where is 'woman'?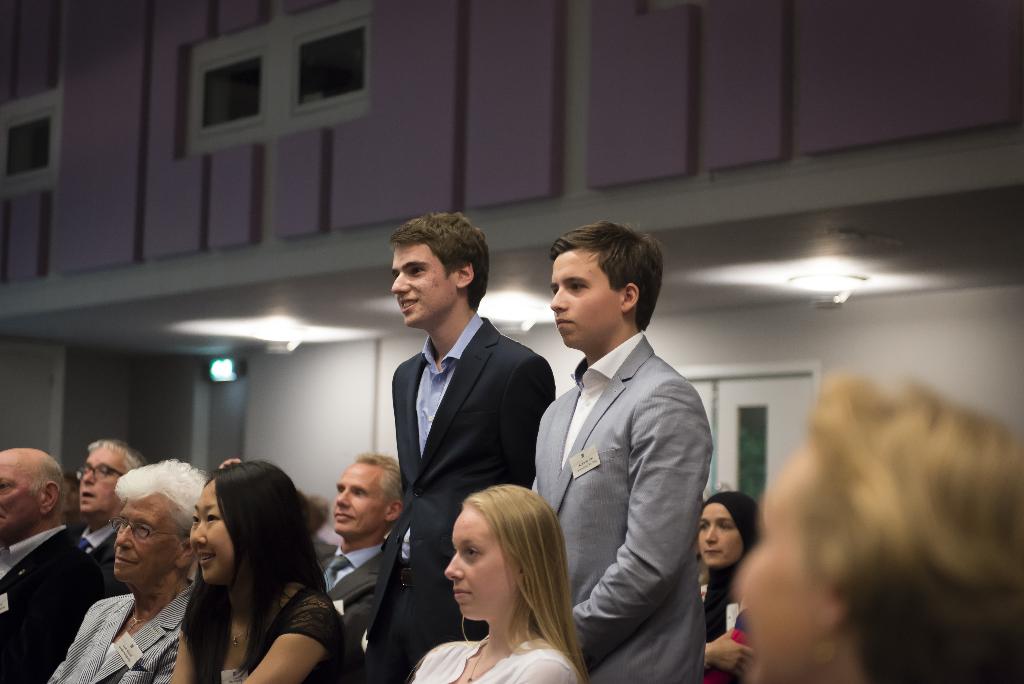
393 479 597 683.
